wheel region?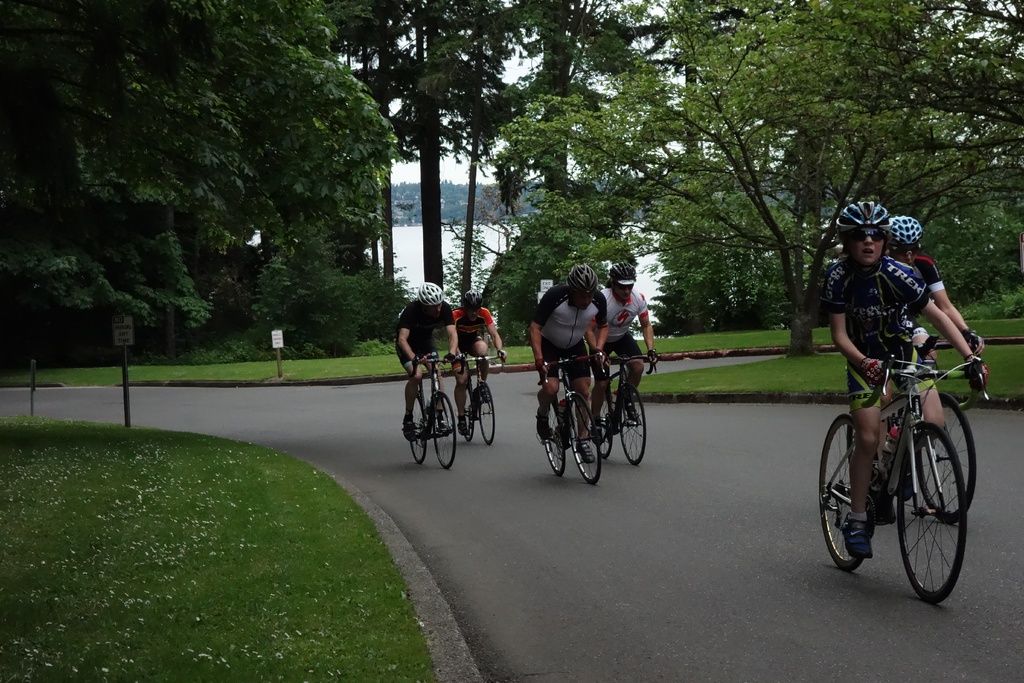
409:395:435:462
